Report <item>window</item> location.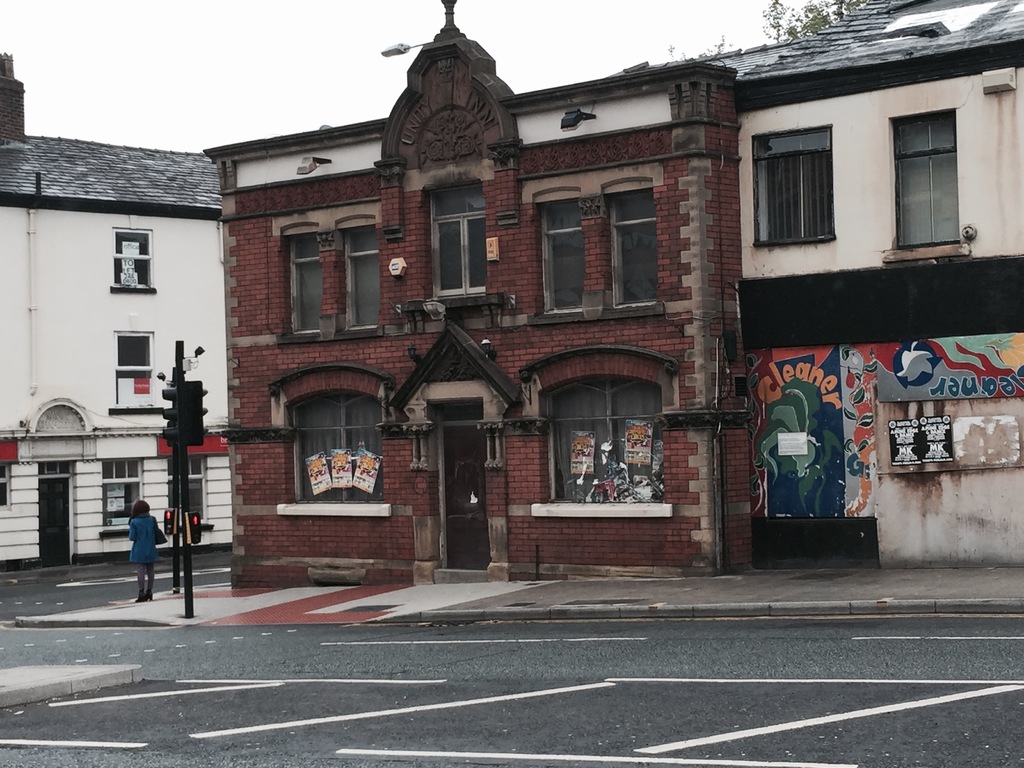
Report: region(267, 361, 394, 520).
